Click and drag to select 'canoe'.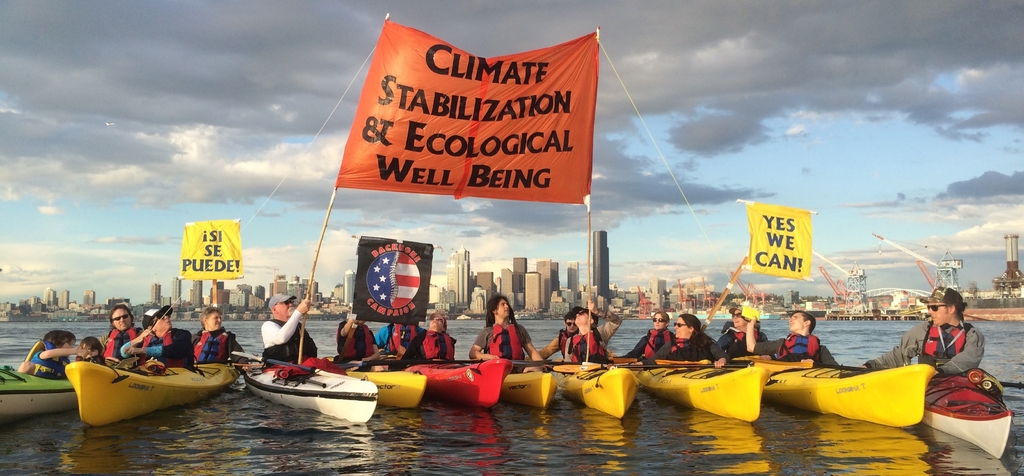
Selection: 323 351 518 411.
